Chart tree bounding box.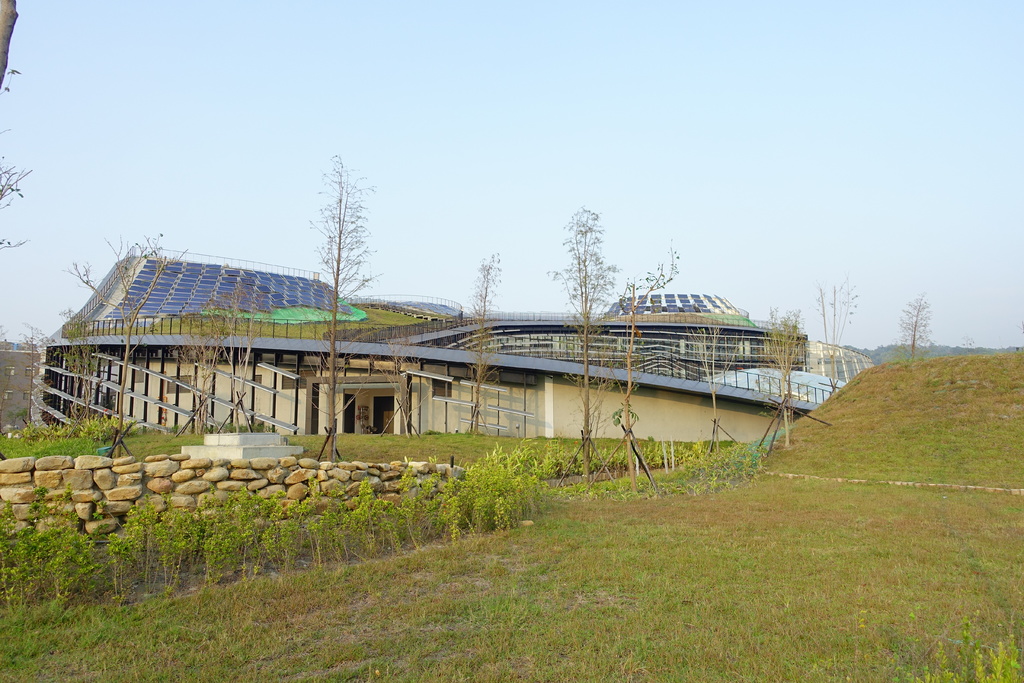
Charted: rect(544, 201, 619, 475).
